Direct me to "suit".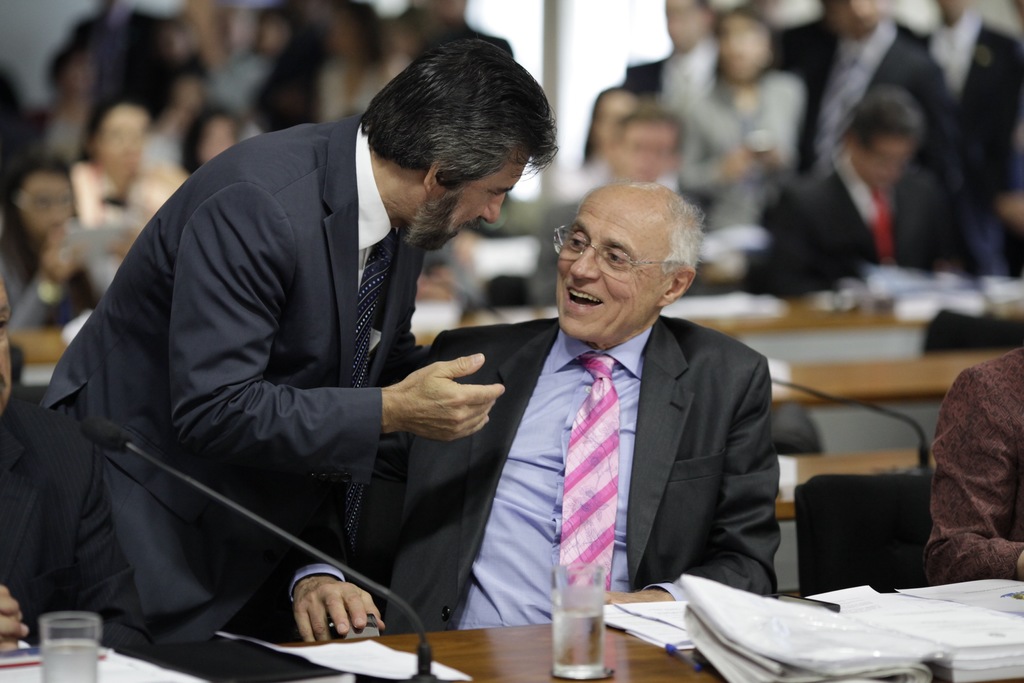
Direction: [922,10,1021,278].
